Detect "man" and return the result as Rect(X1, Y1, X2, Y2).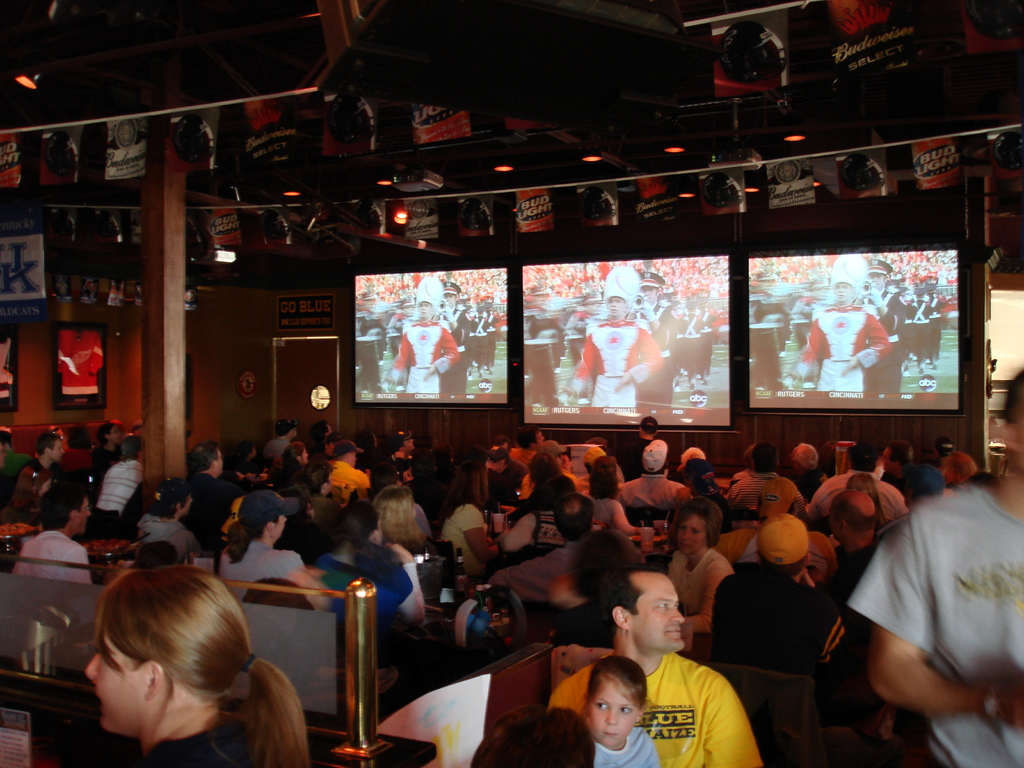
Rect(826, 426, 1020, 756).
